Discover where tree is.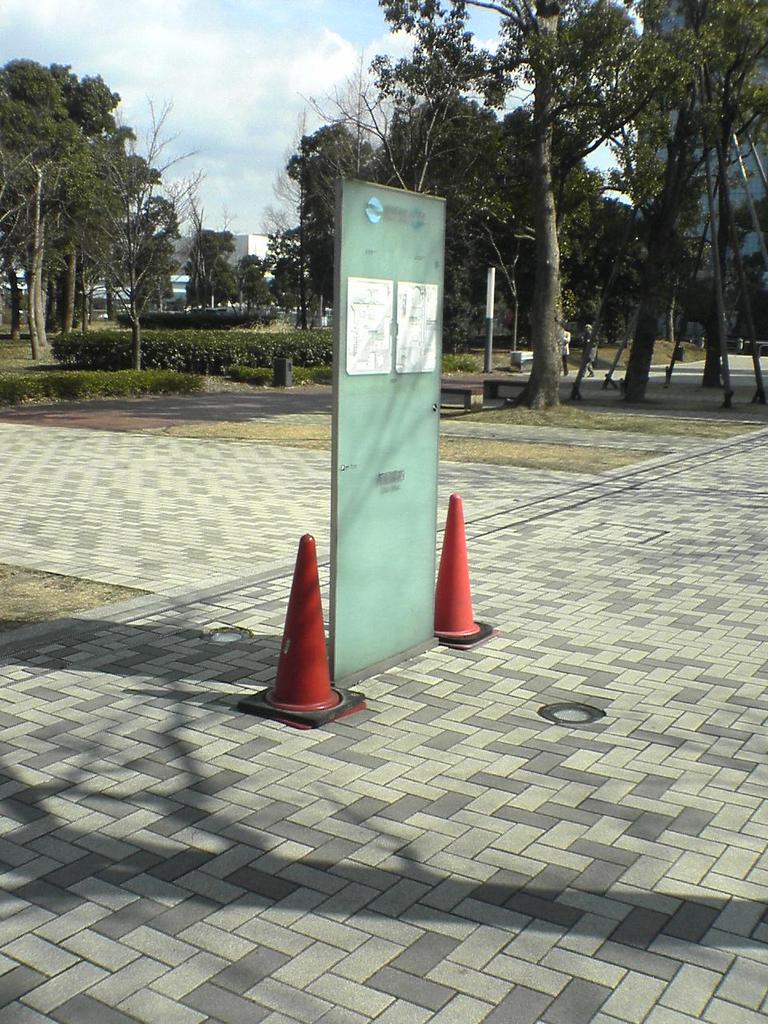
Discovered at {"left": 0, "top": 58, "right": 159, "bottom": 354}.
